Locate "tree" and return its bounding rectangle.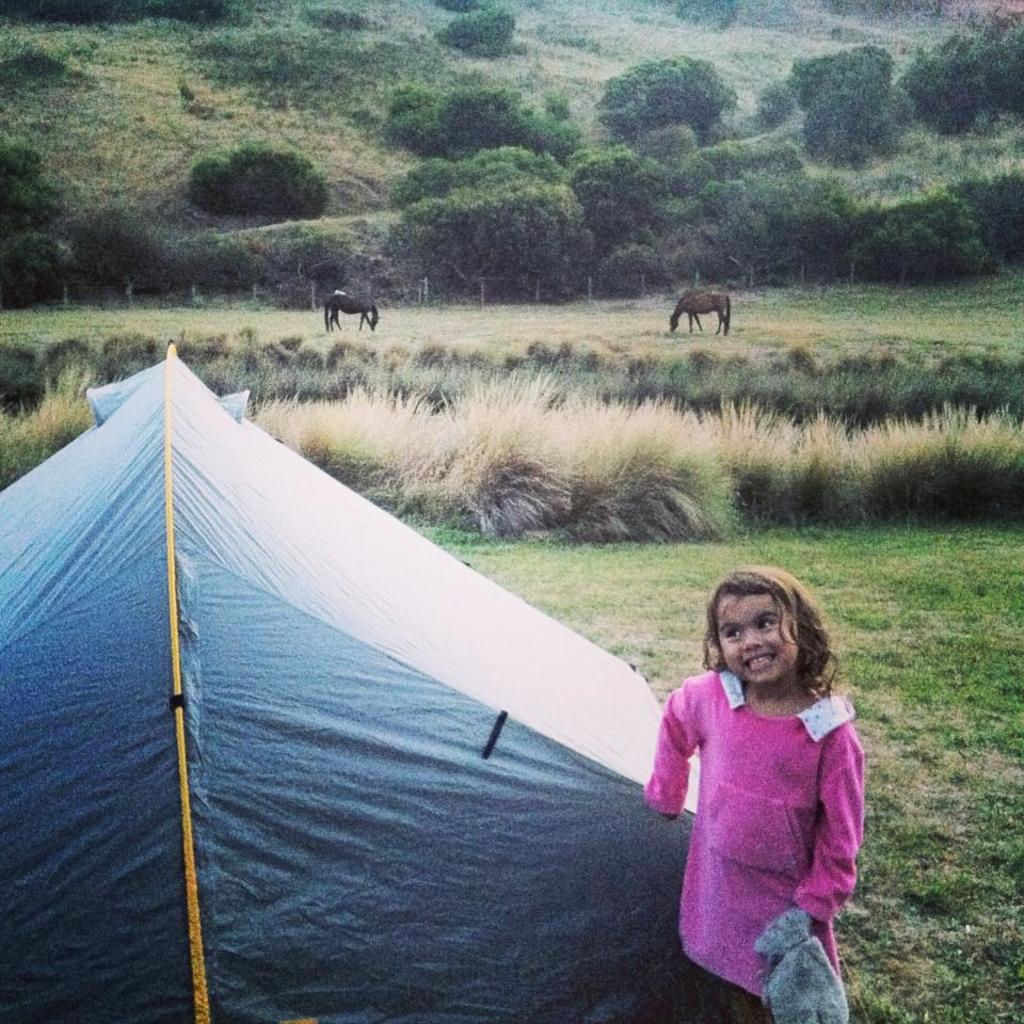
(594,53,736,146).
